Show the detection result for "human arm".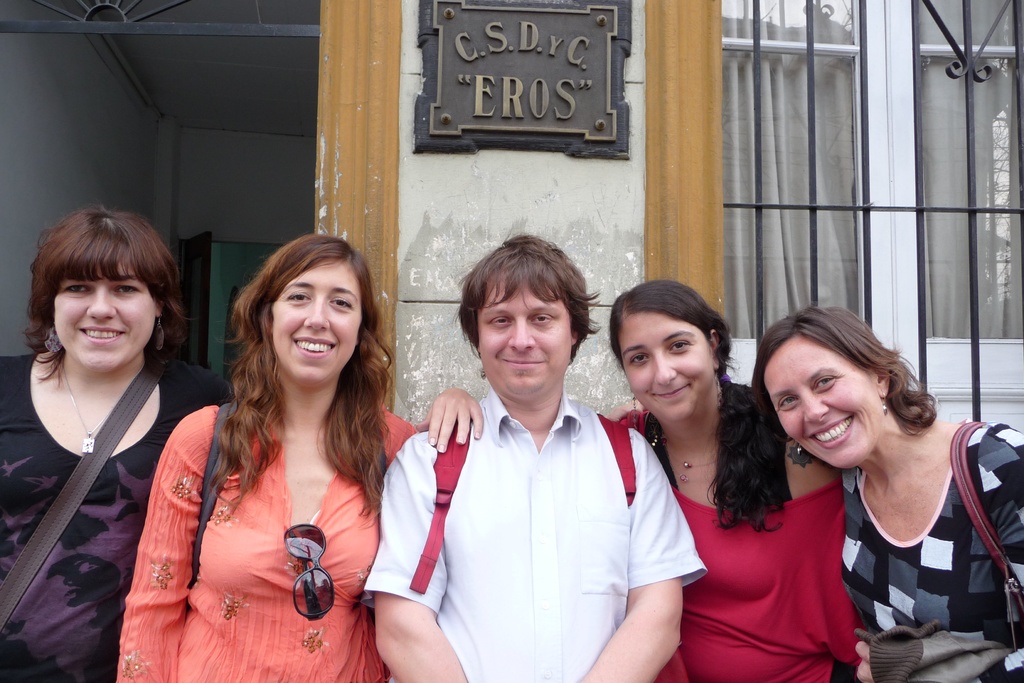
<region>164, 354, 488, 447</region>.
